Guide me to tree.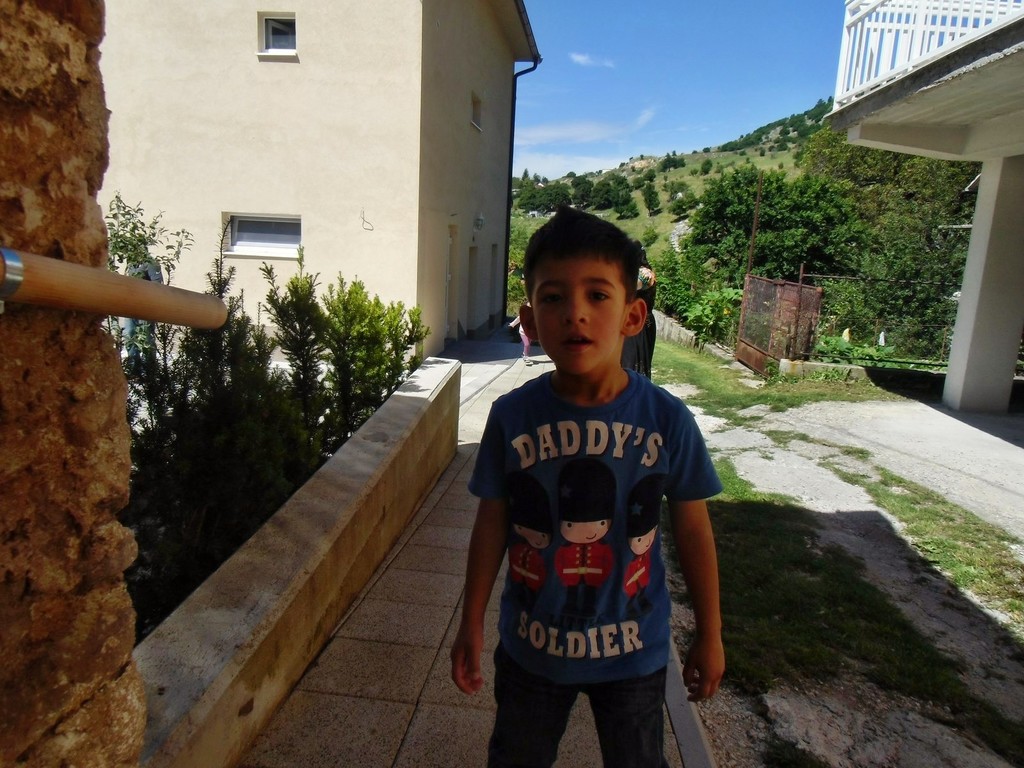
Guidance: Rect(806, 122, 984, 356).
